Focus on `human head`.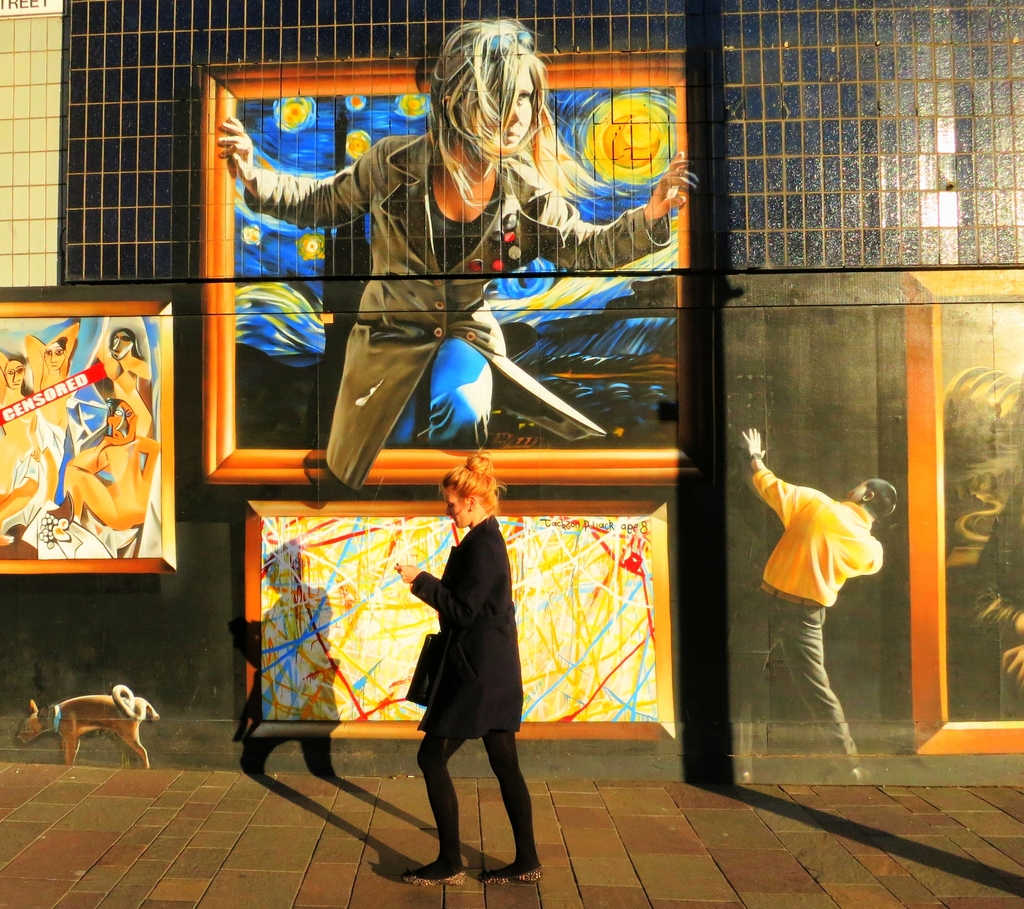
Focused at bbox=[5, 353, 22, 389].
